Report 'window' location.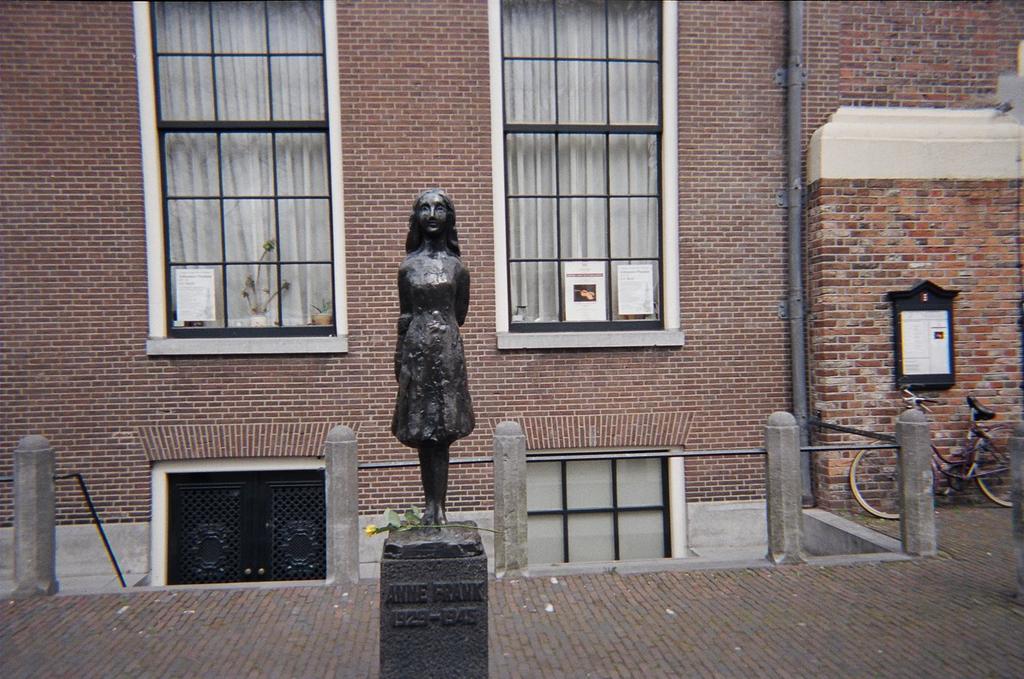
Report: l=164, t=468, r=324, b=587.
